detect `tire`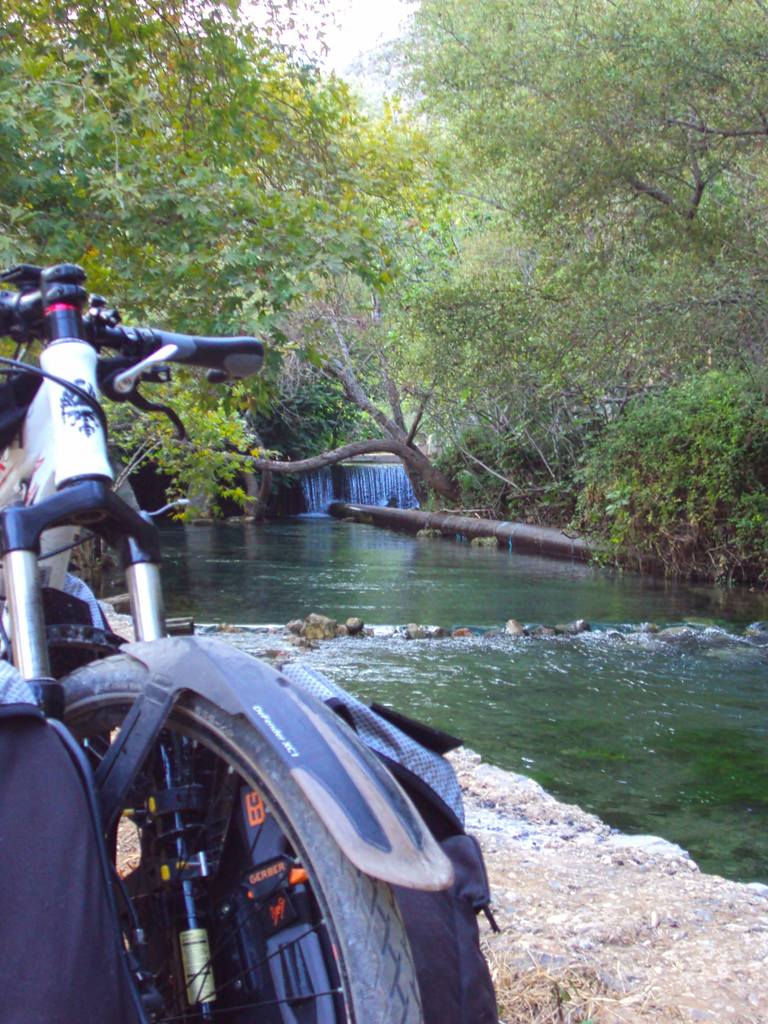
(52, 643, 495, 1023)
